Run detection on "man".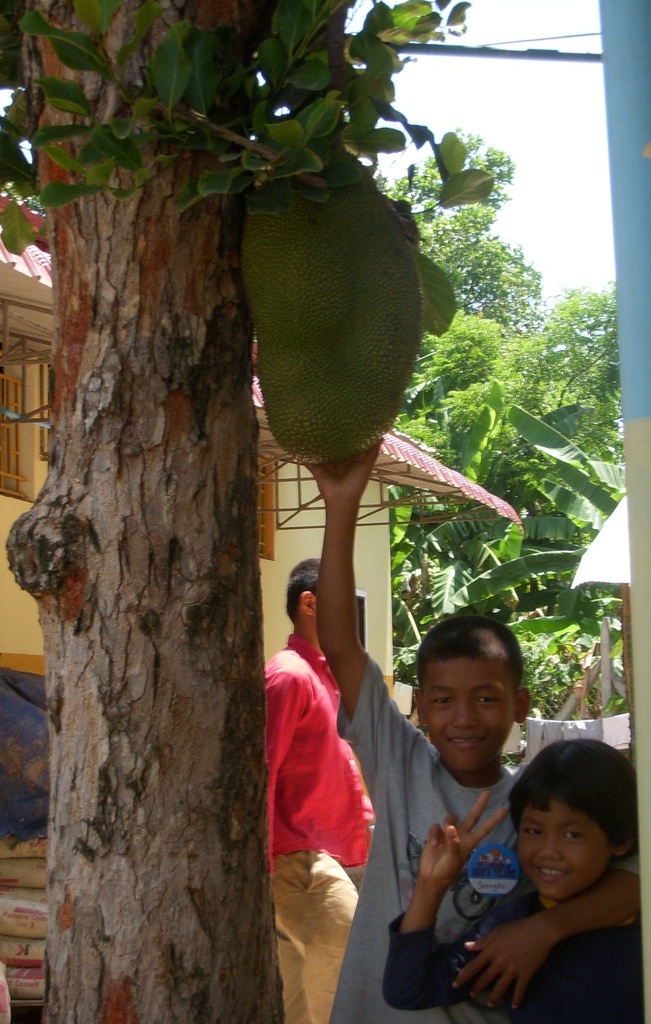
Result: bbox=[253, 530, 401, 1010].
